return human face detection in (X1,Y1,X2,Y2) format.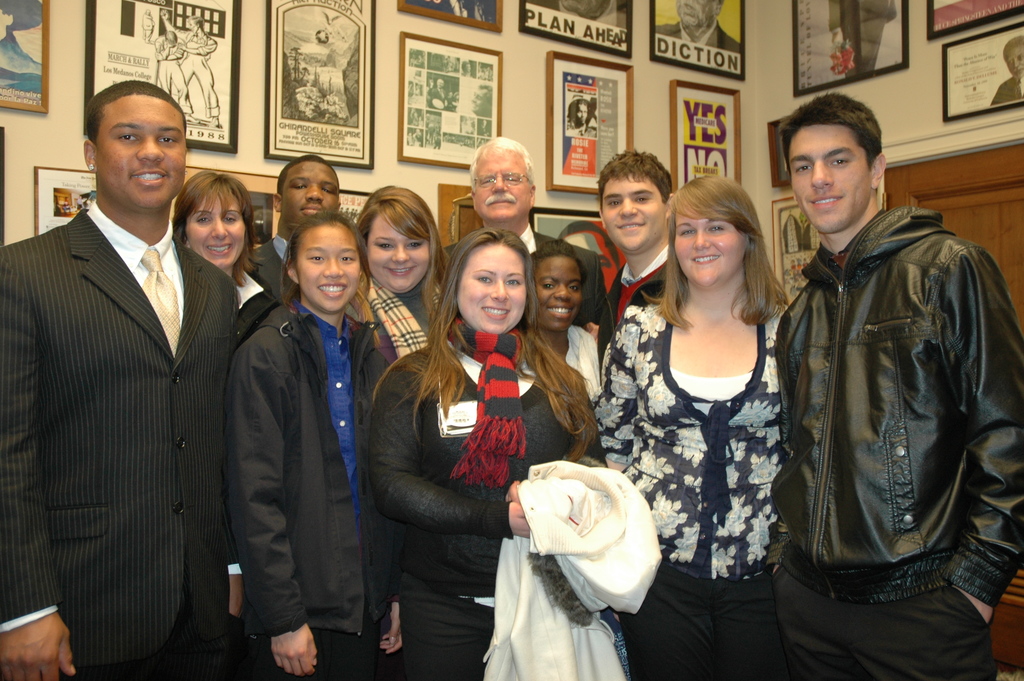
(787,126,870,233).
